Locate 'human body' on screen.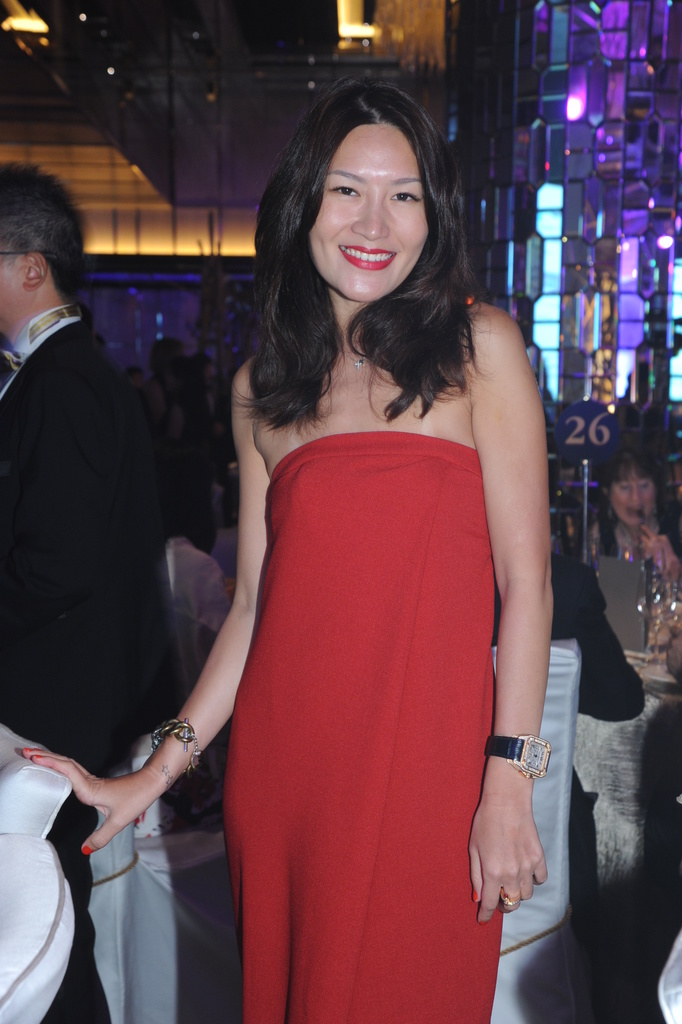
On screen at left=122, top=149, right=626, bottom=1023.
